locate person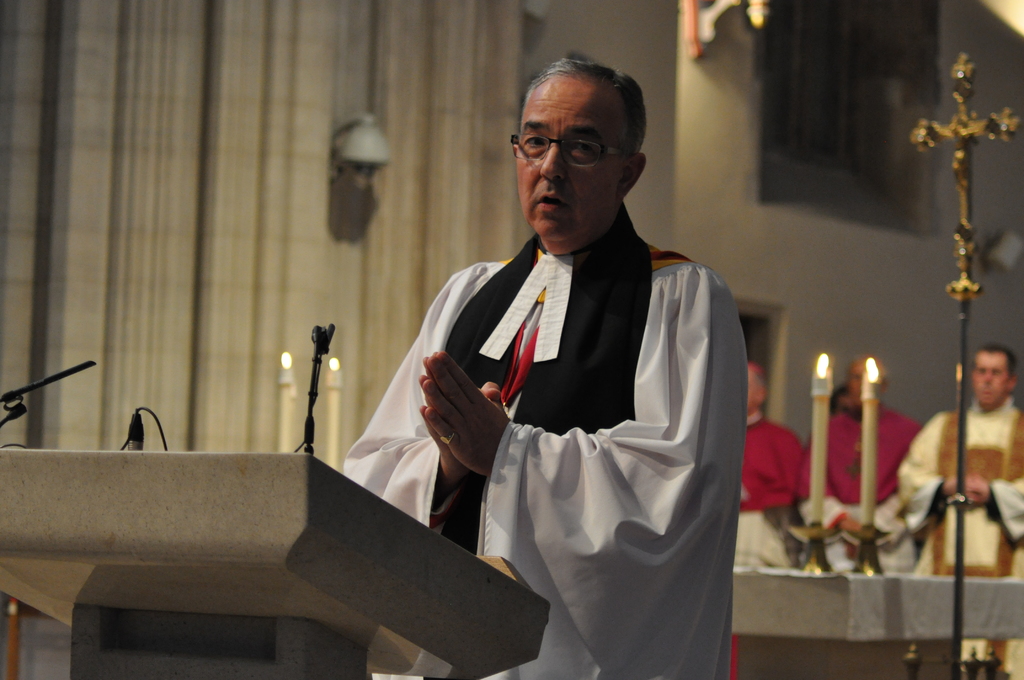
Rect(895, 342, 1023, 587)
